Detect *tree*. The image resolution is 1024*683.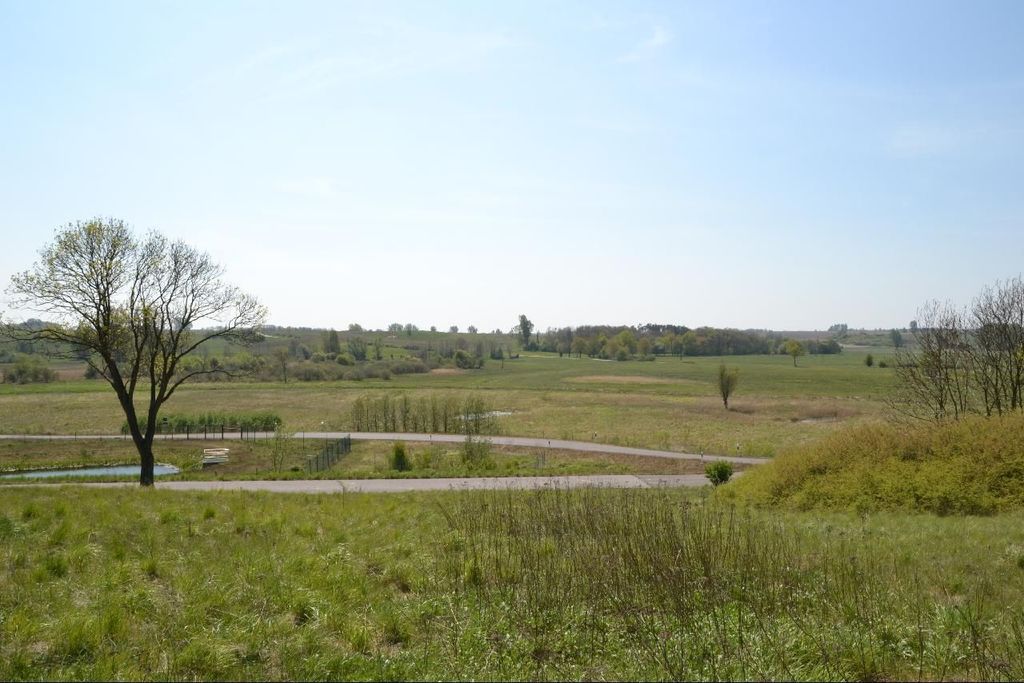
[left=714, top=357, right=738, bottom=413].
